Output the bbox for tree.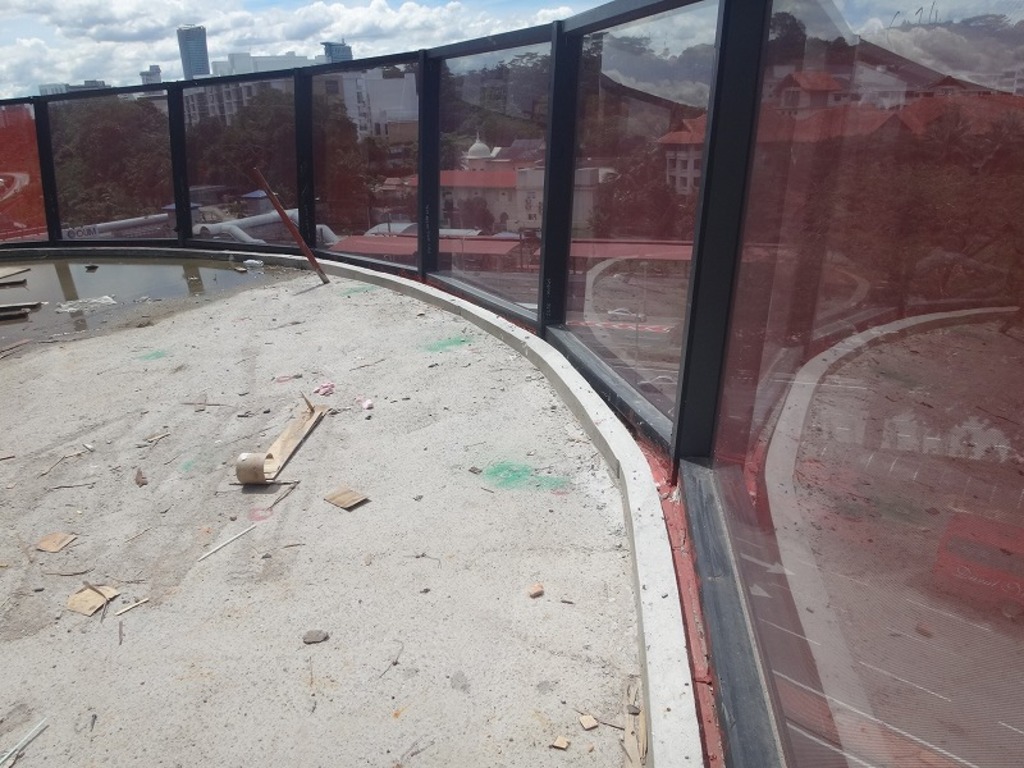
Rect(451, 196, 499, 233).
